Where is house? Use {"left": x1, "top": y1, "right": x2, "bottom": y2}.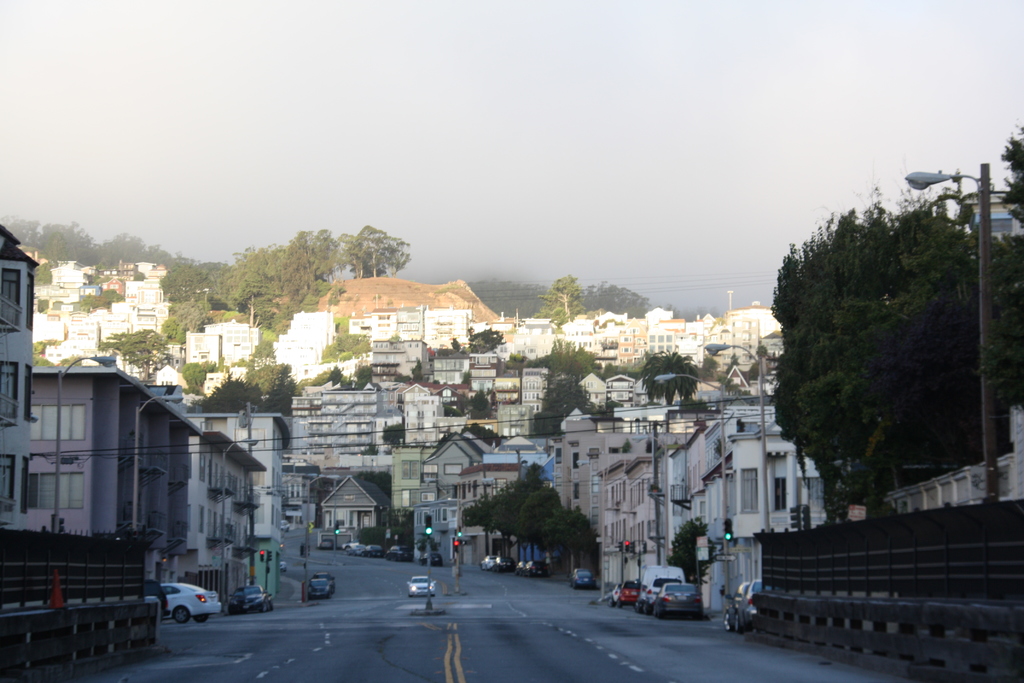
{"left": 280, "top": 467, "right": 316, "bottom": 523}.
